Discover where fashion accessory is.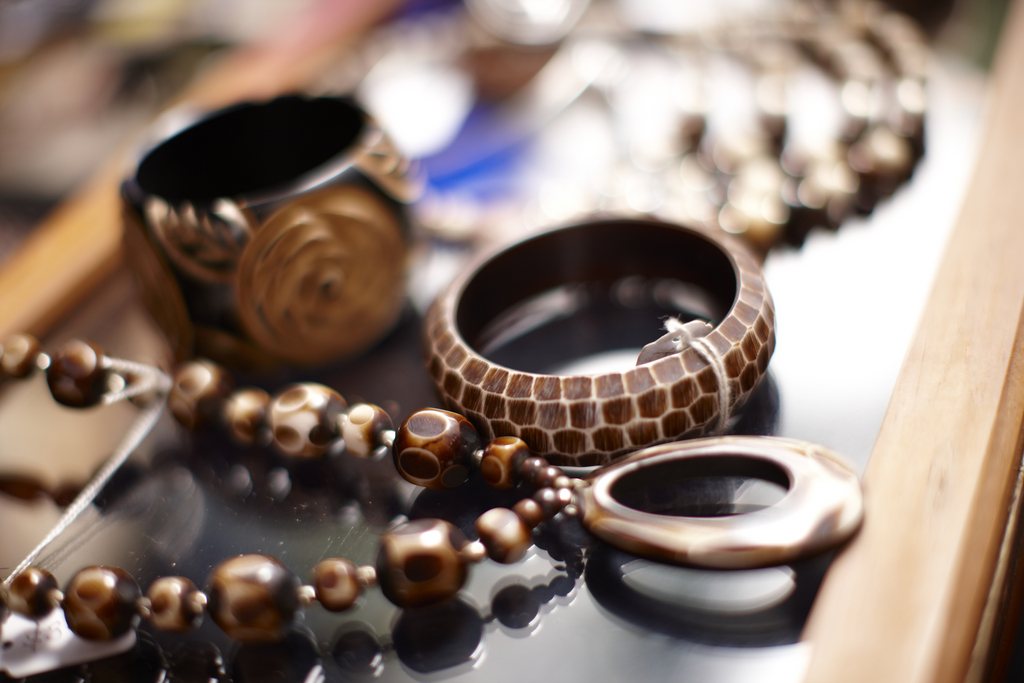
Discovered at 0, 334, 864, 644.
